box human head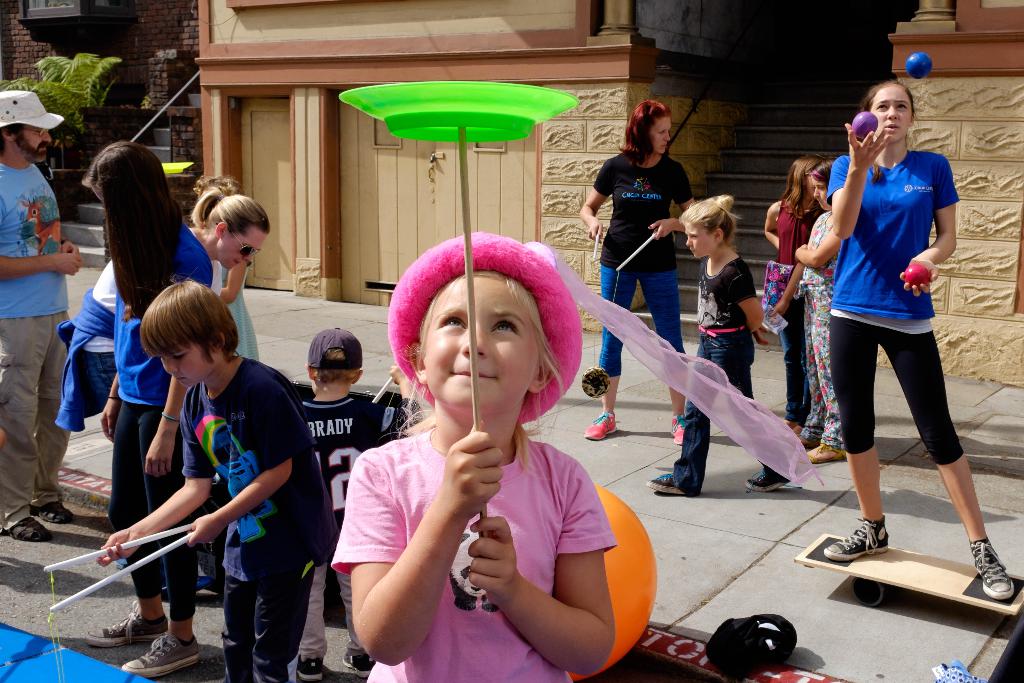
[left=190, top=188, right=268, bottom=273]
